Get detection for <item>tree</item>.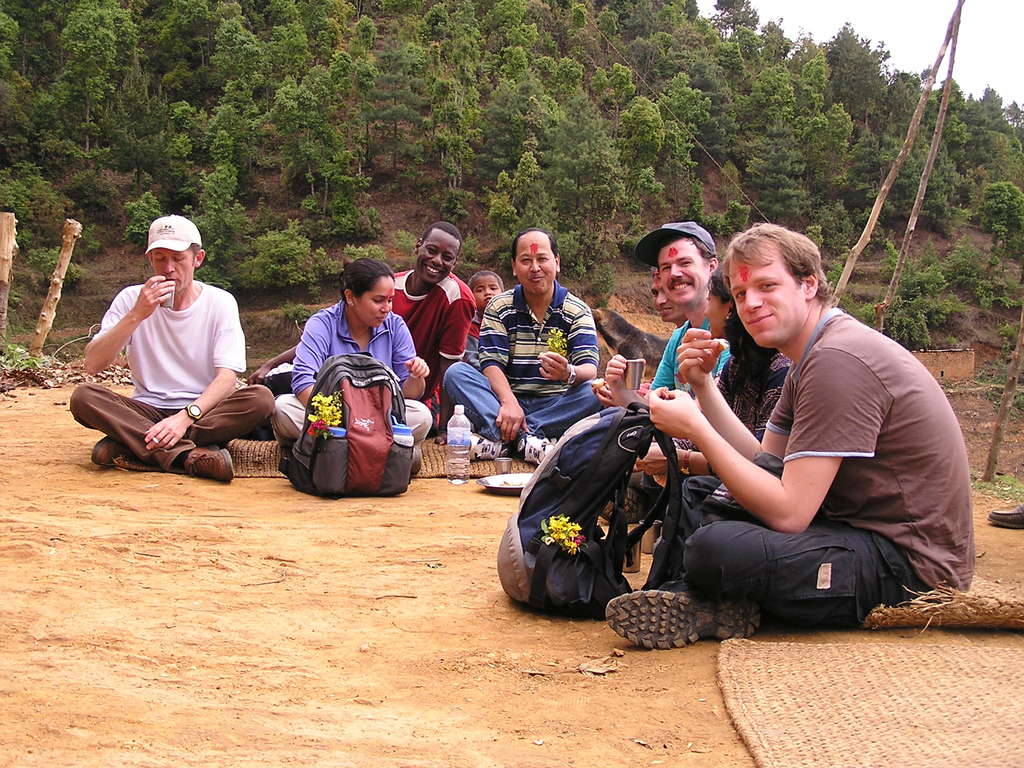
Detection: [39, 0, 159, 174].
